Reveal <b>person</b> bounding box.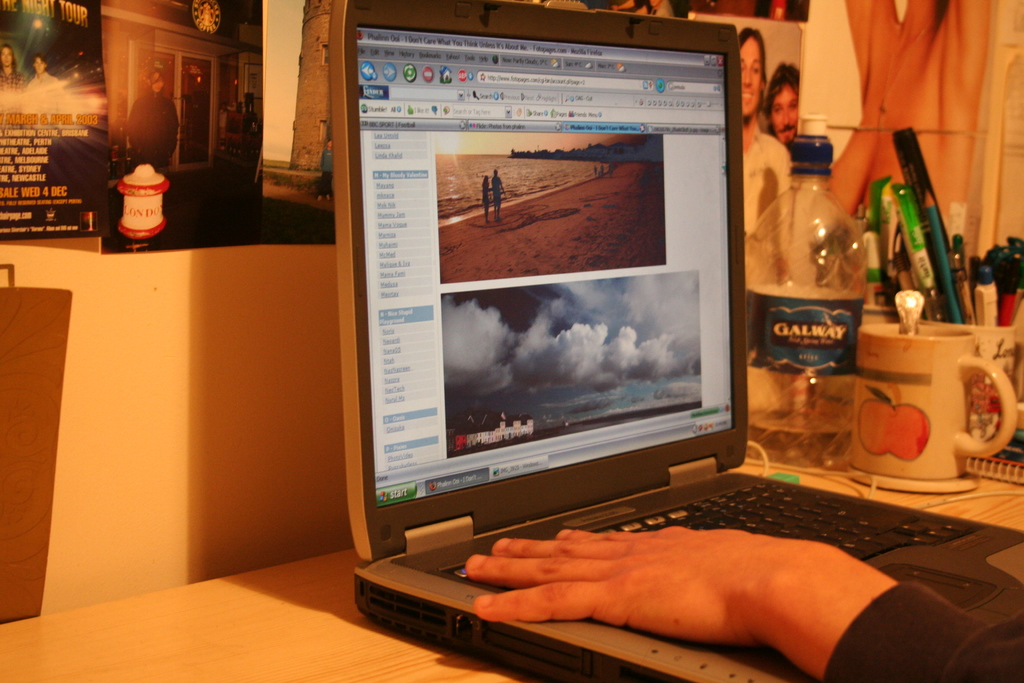
Revealed: {"left": 465, "top": 525, "right": 1023, "bottom": 682}.
